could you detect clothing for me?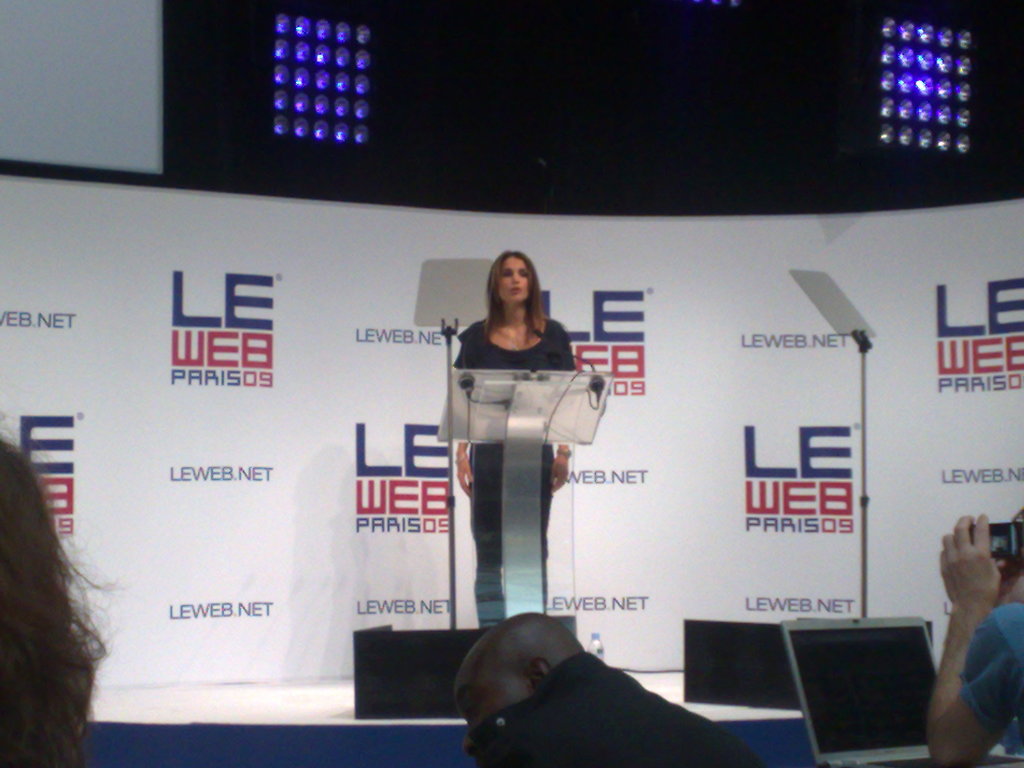
Detection result: (465, 651, 757, 767).
